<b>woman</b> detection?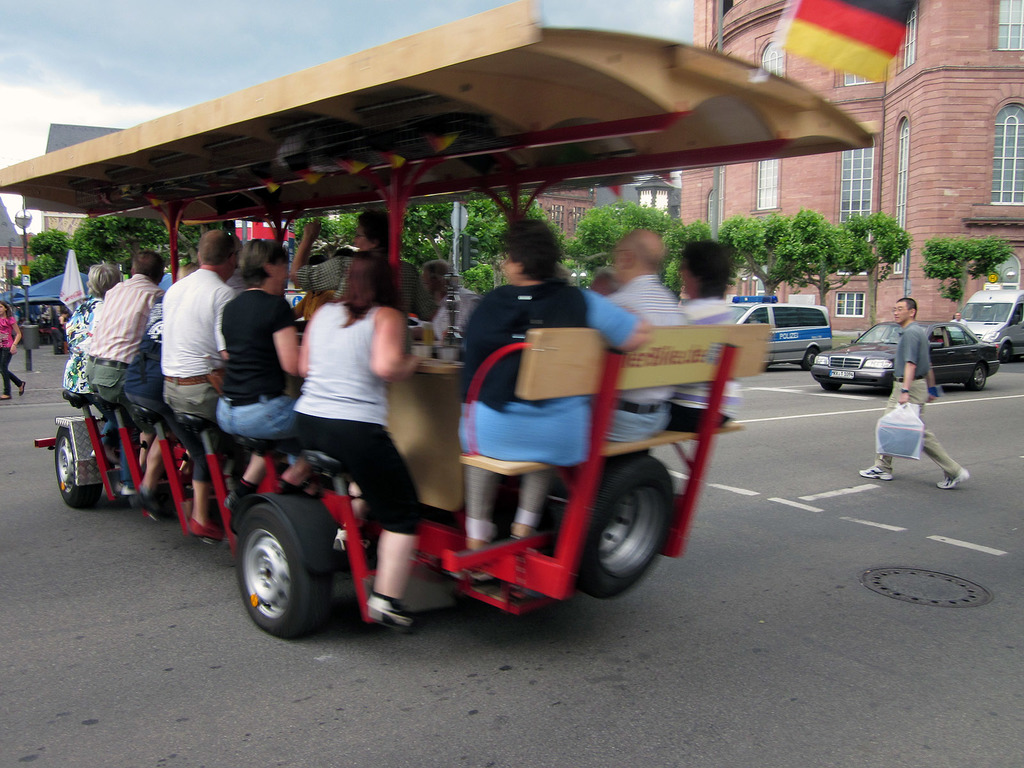
BBox(668, 234, 745, 437)
